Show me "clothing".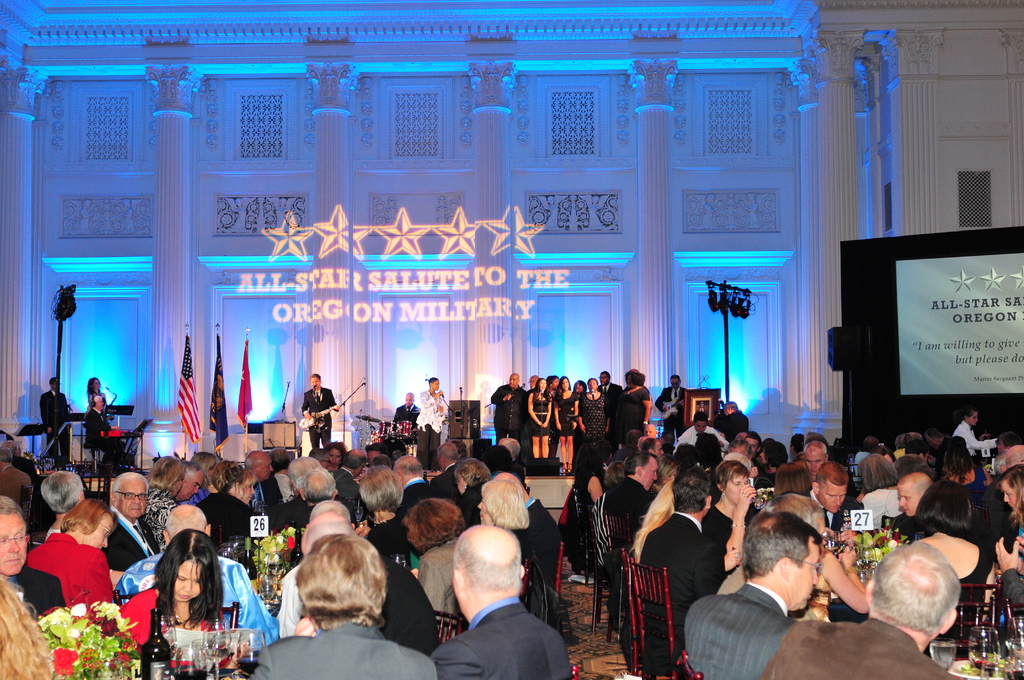
"clothing" is here: 358, 514, 412, 559.
